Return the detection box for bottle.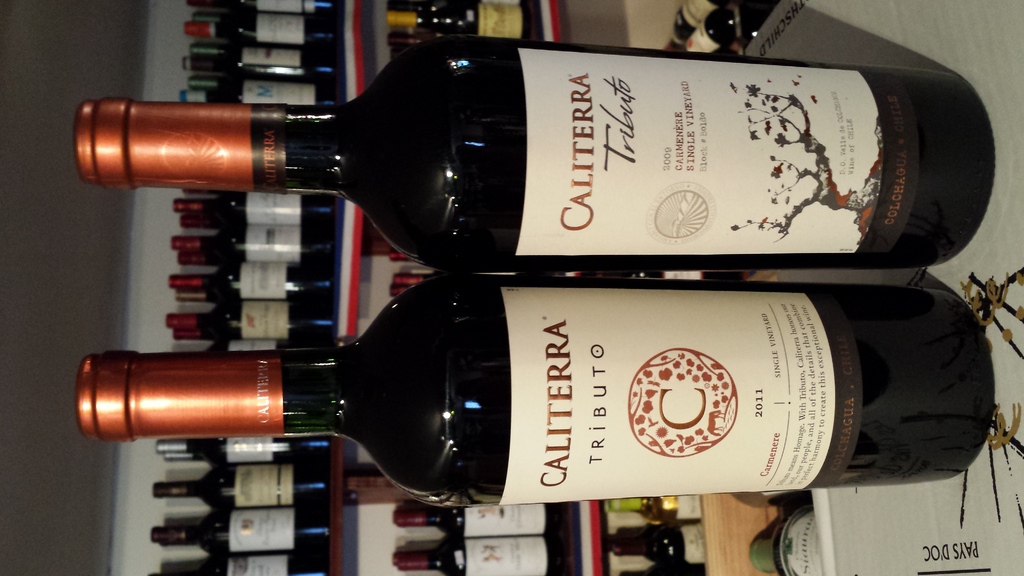
bbox(619, 563, 708, 575).
